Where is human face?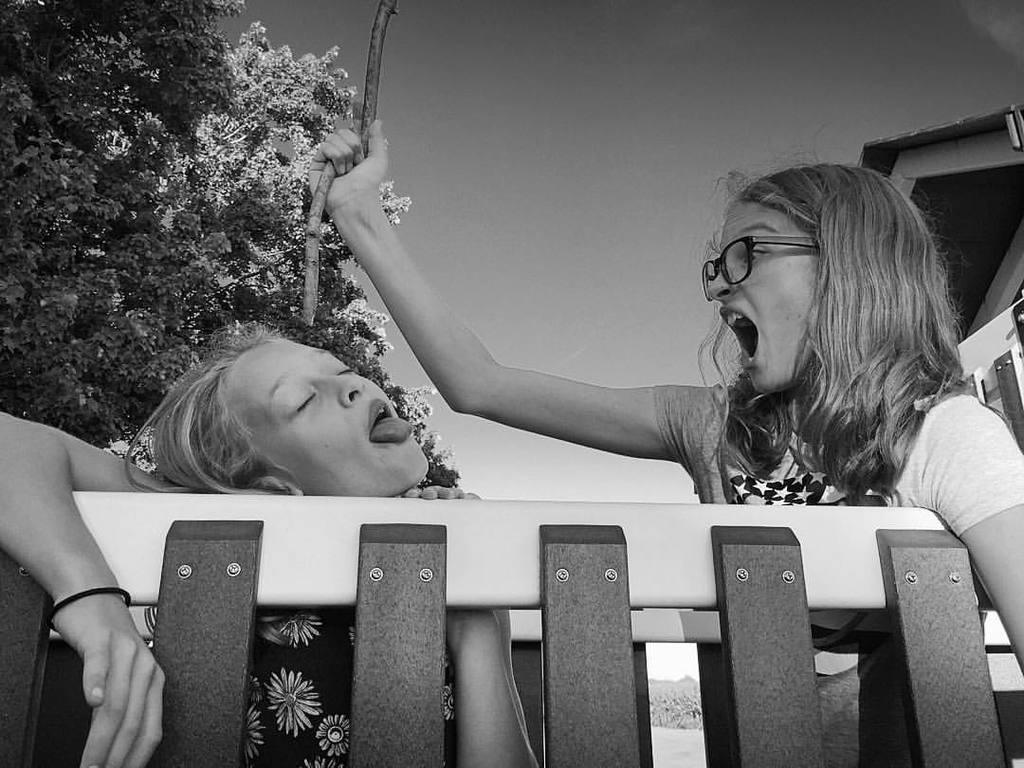
box=[707, 204, 822, 397].
